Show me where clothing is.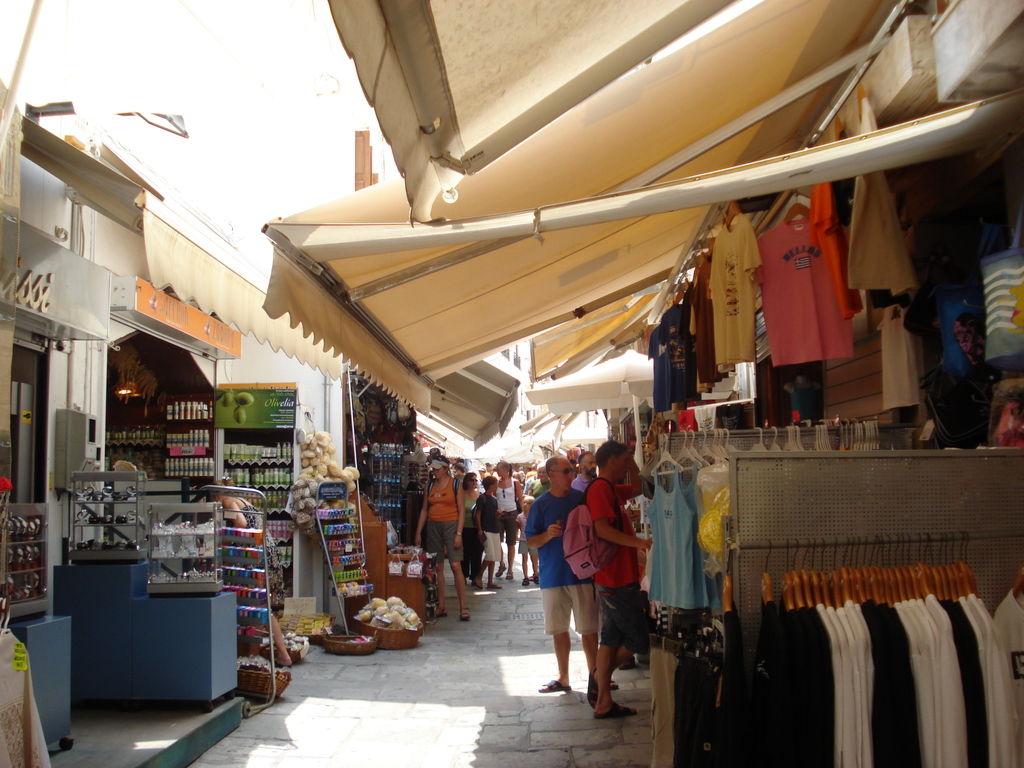
clothing is at l=587, t=475, r=642, b=643.
